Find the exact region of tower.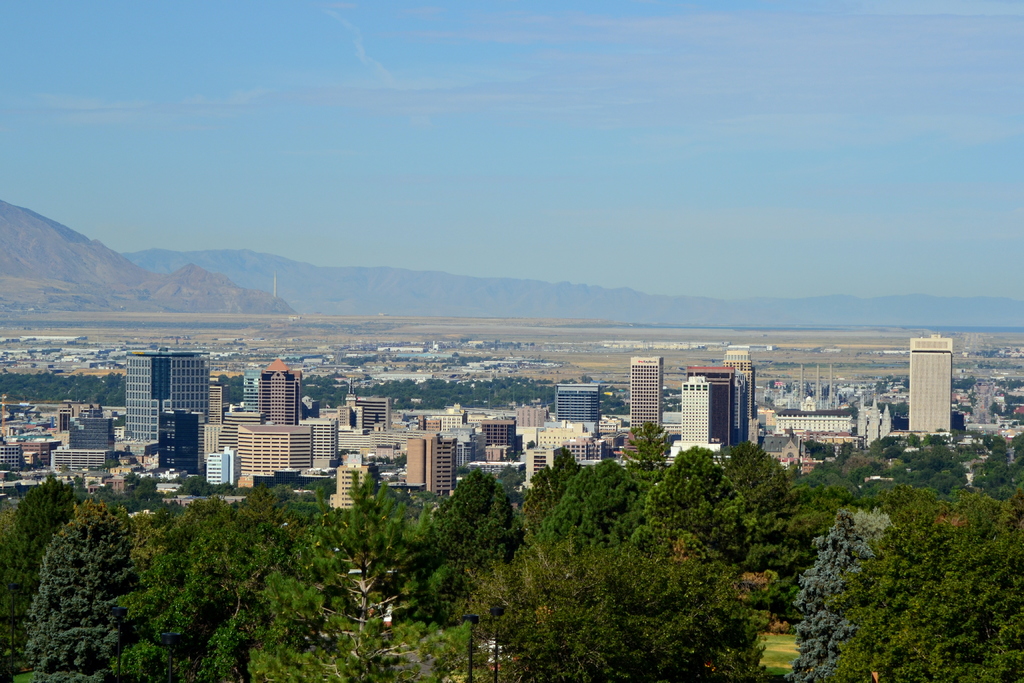
Exact region: rect(908, 334, 954, 441).
